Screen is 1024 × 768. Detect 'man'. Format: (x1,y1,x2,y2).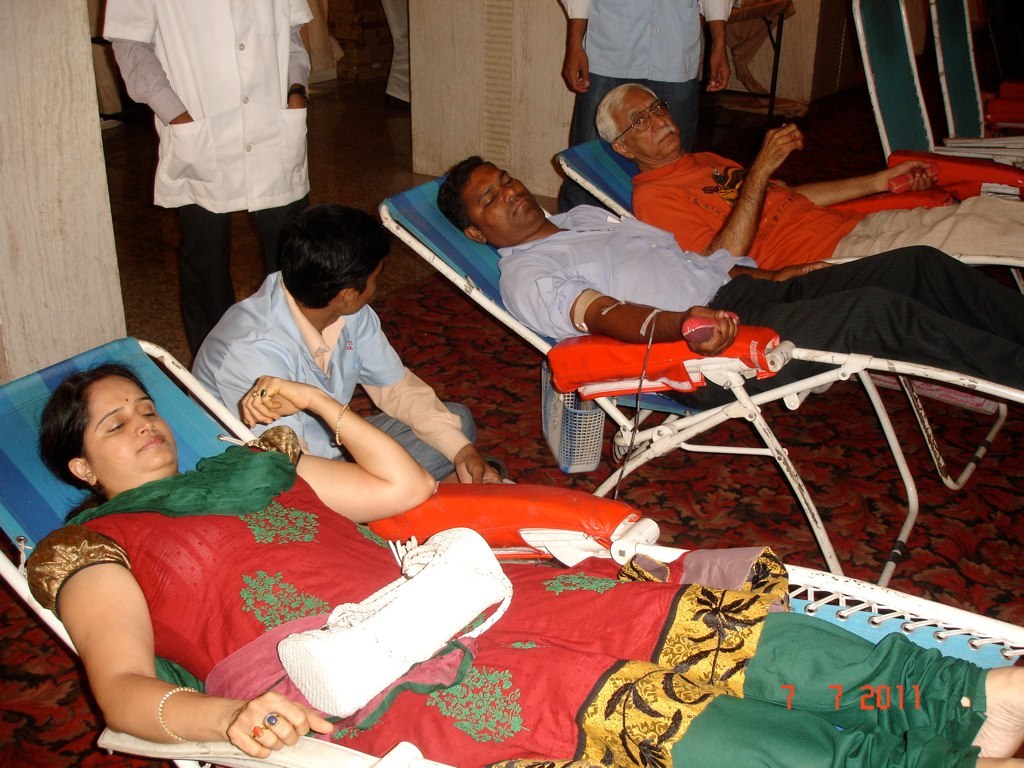
(168,211,481,526).
